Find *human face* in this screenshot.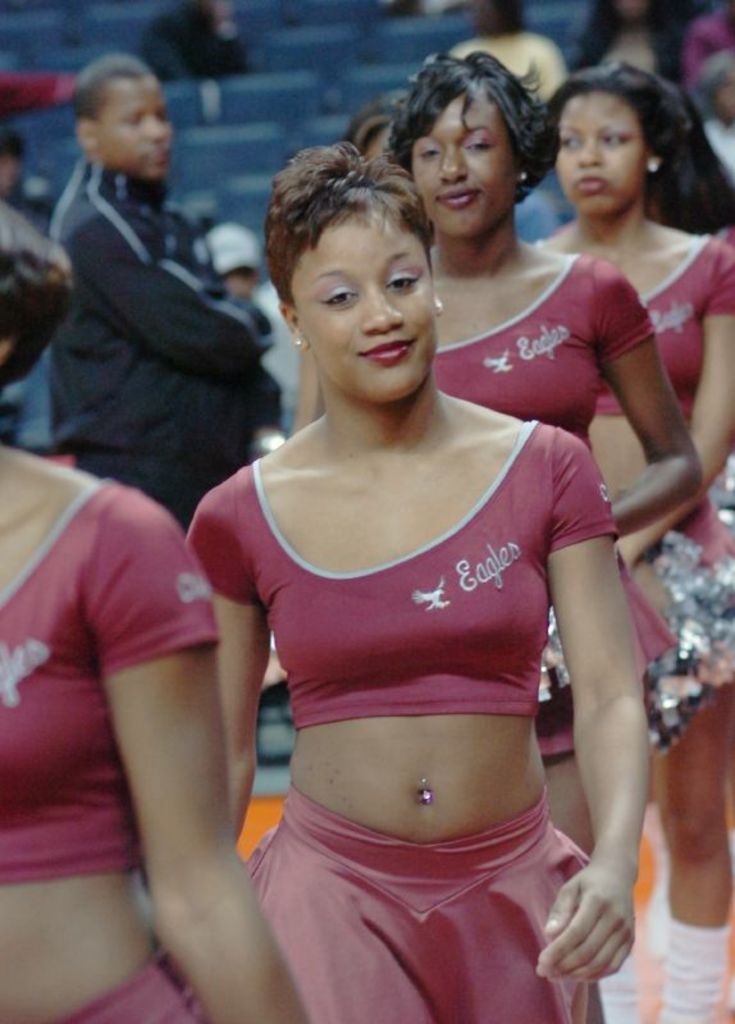
The bounding box for *human face* is <box>552,88,638,218</box>.
